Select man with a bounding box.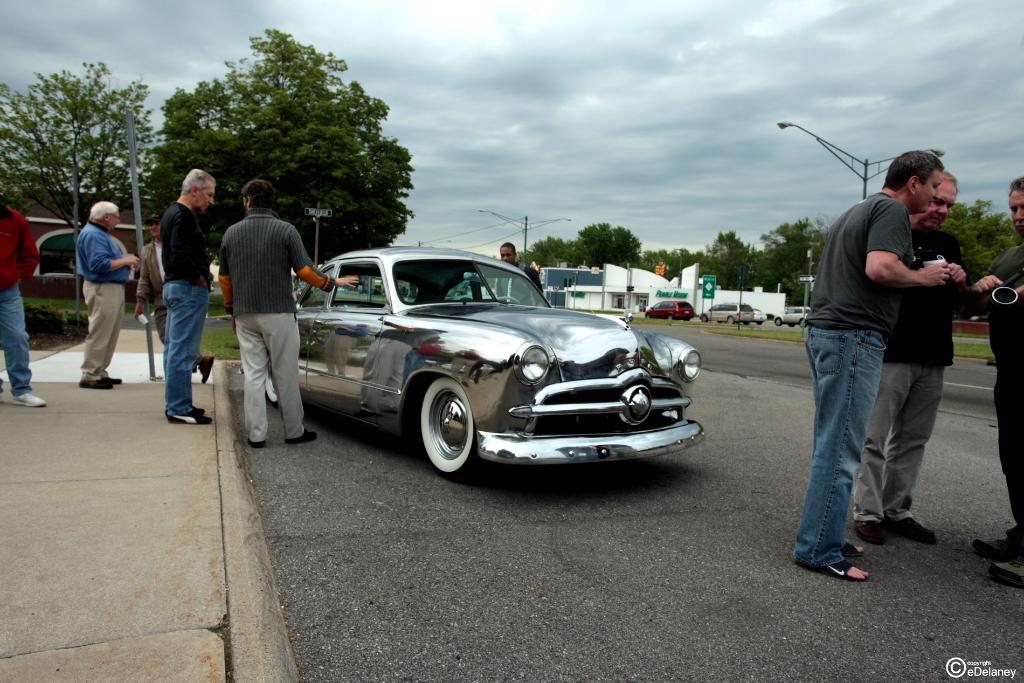
l=493, t=238, r=545, b=313.
